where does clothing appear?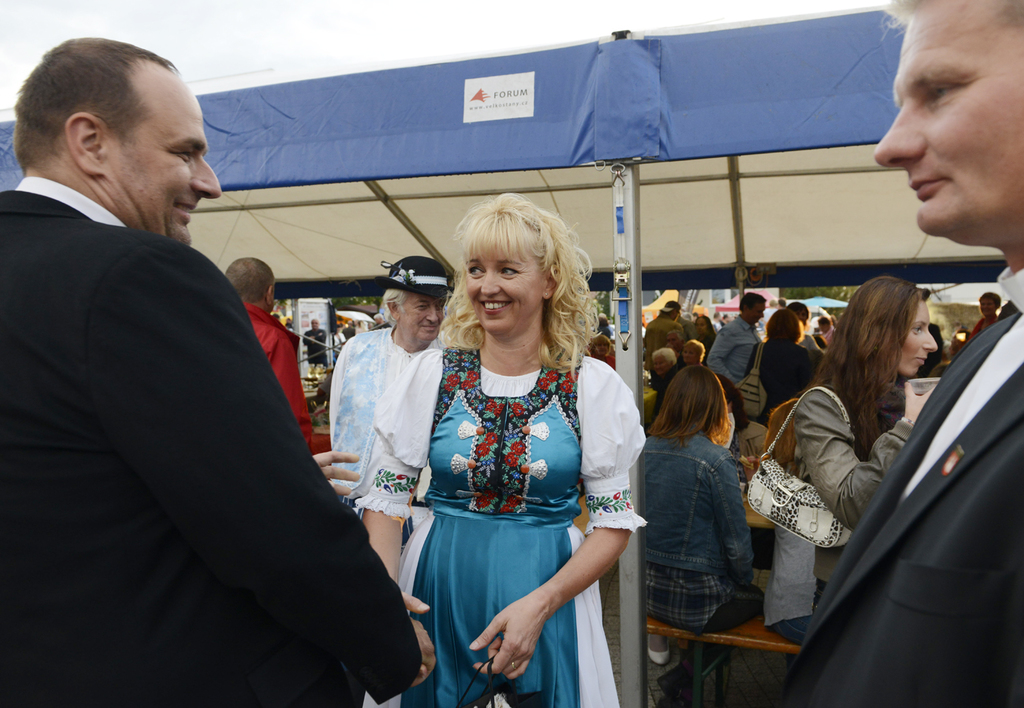
Appears at detection(242, 298, 332, 455).
